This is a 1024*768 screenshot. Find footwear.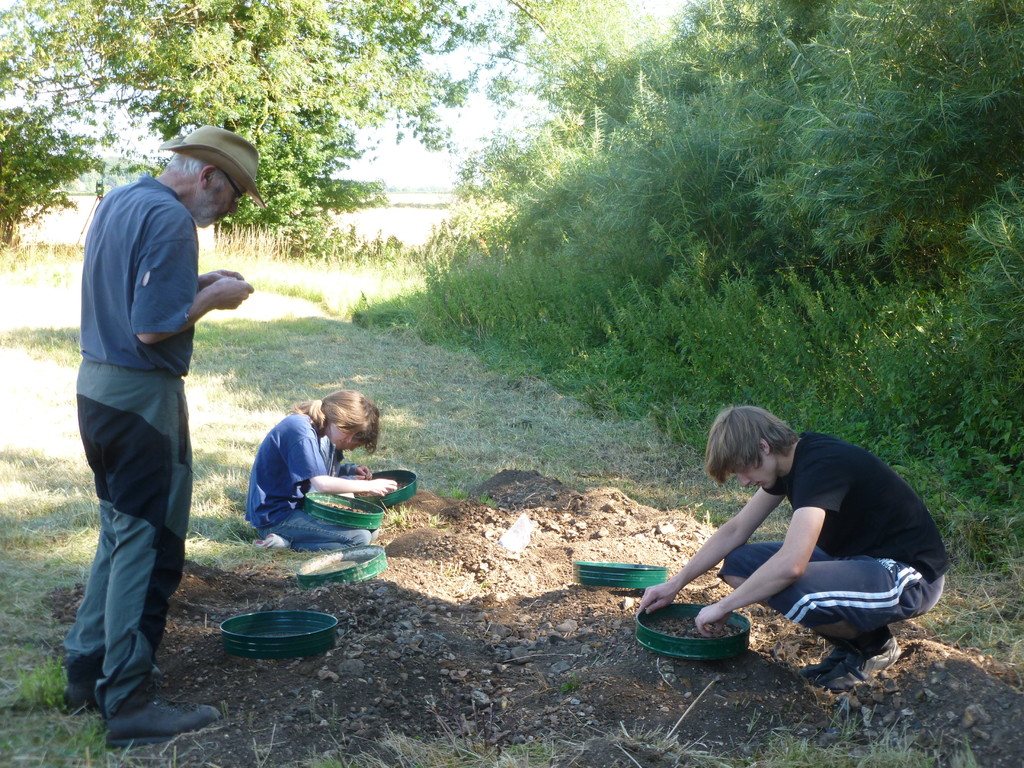
Bounding box: region(104, 681, 221, 748).
